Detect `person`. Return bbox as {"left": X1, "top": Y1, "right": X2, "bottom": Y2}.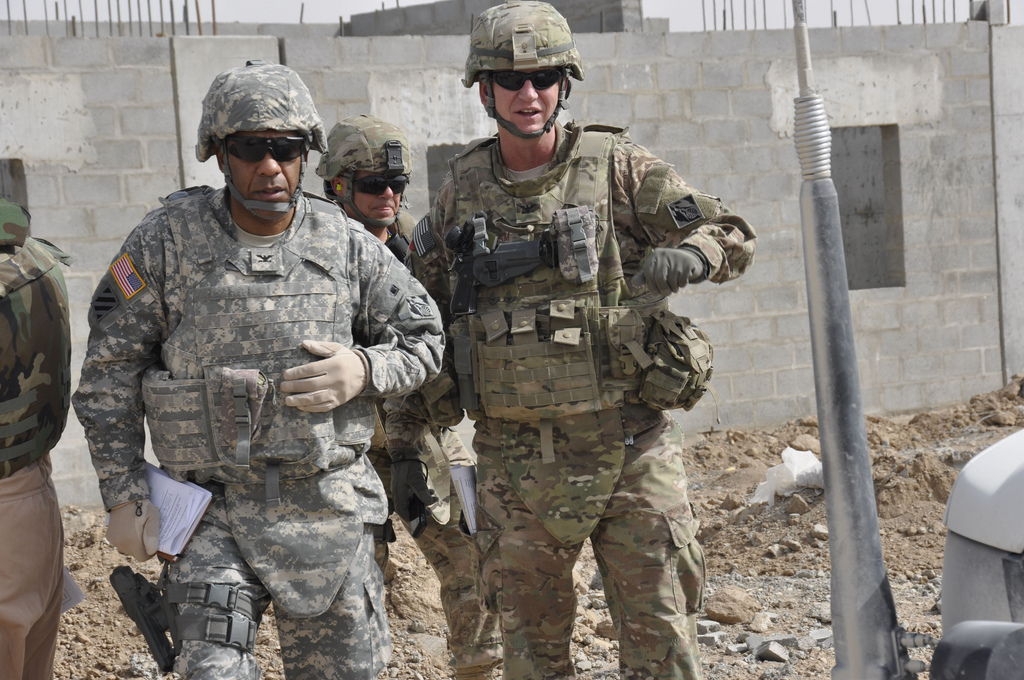
{"left": 308, "top": 114, "right": 503, "bottom": 678}.
